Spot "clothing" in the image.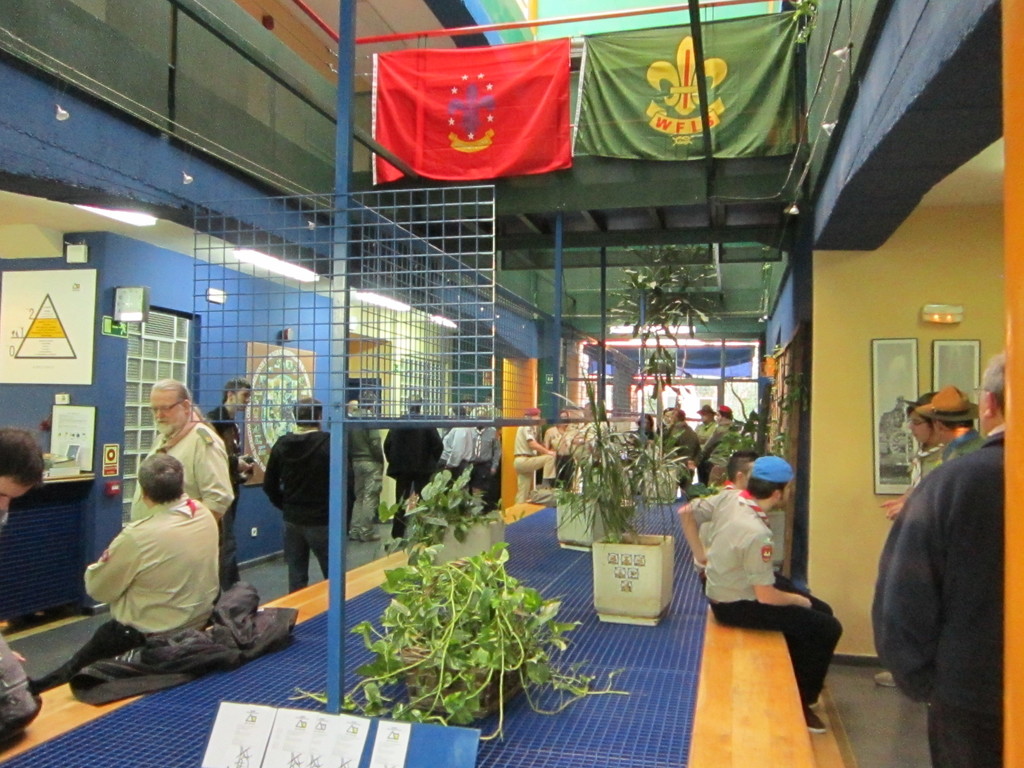
"clothing" found at [458,420,490,461].
